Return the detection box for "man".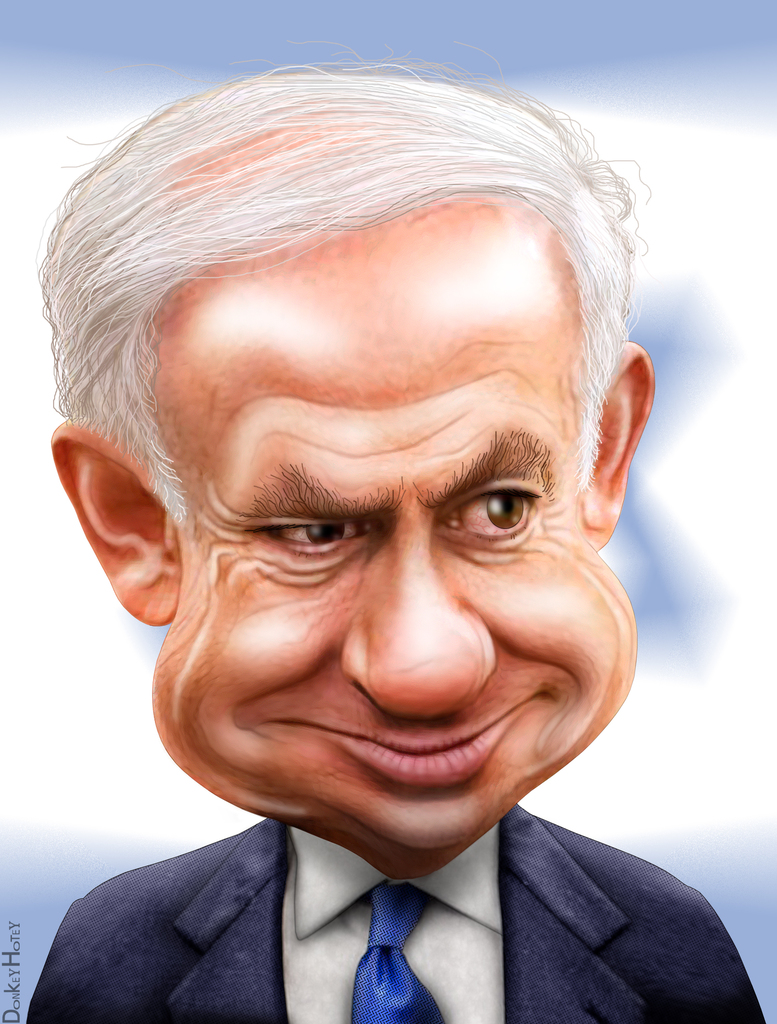
<region>2, 27, 764, 1000</region>.
